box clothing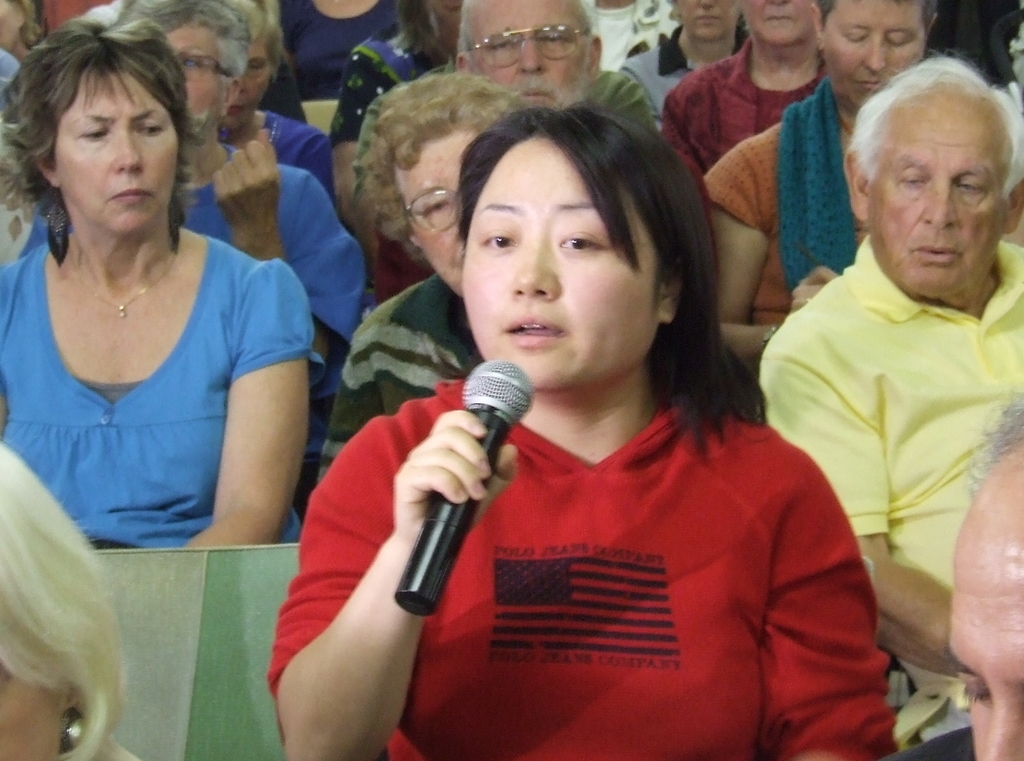
rect(0, 51, 25, 92)
